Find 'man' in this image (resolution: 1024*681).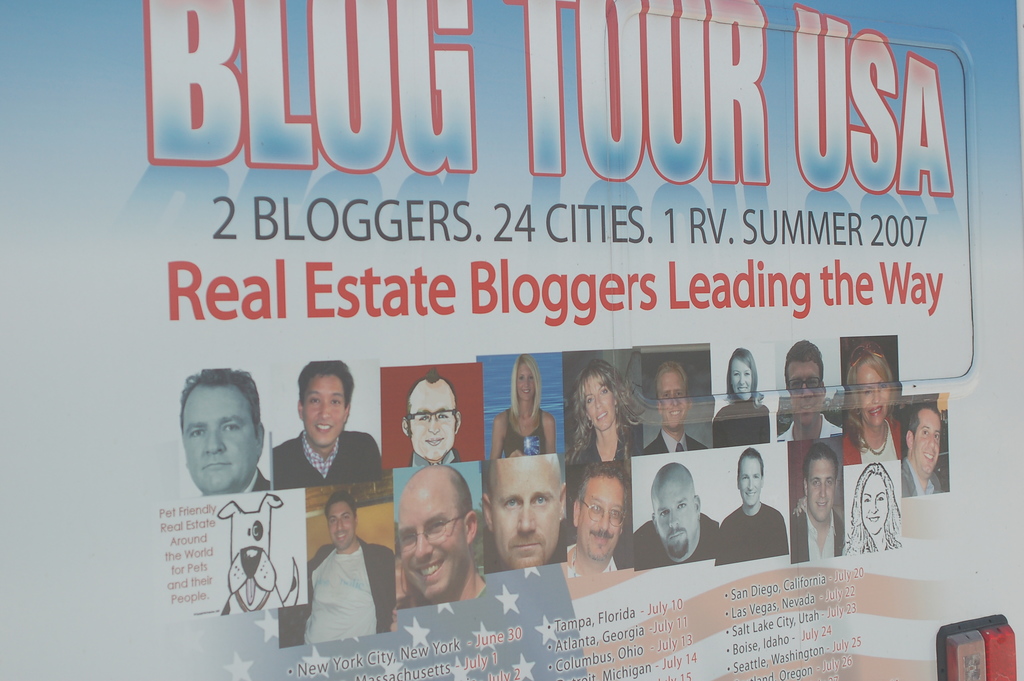
region(568, 467, 632, 578).
